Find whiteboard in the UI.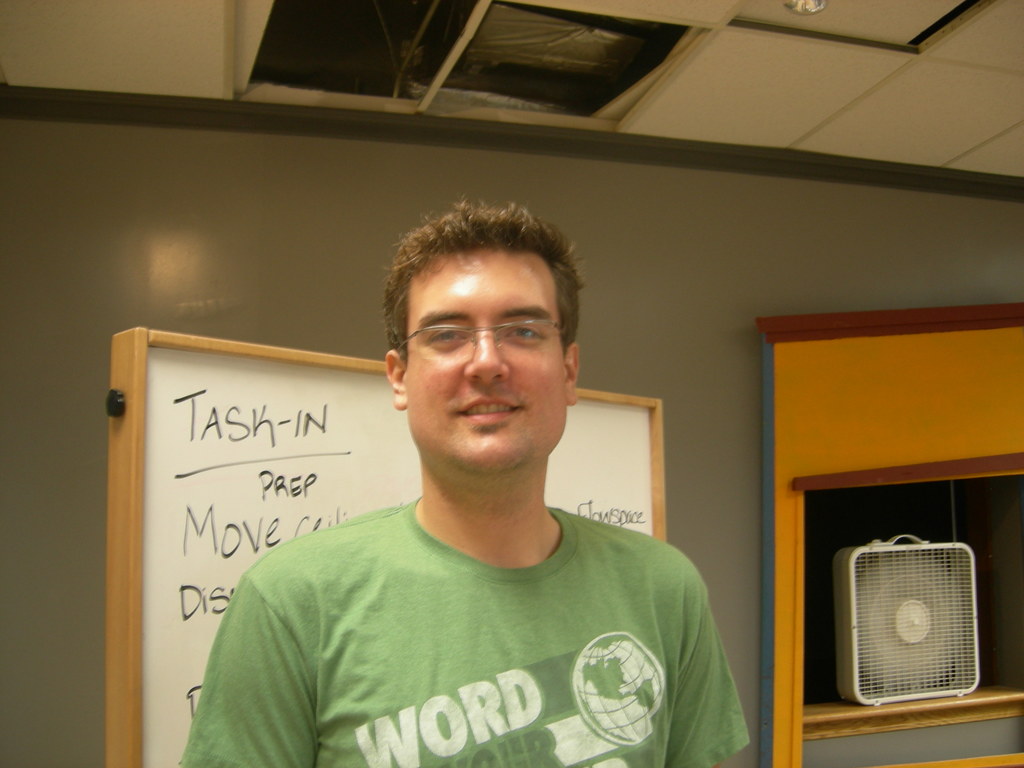
UI element at x1=100 y1=328 x2=662 y2=767.
